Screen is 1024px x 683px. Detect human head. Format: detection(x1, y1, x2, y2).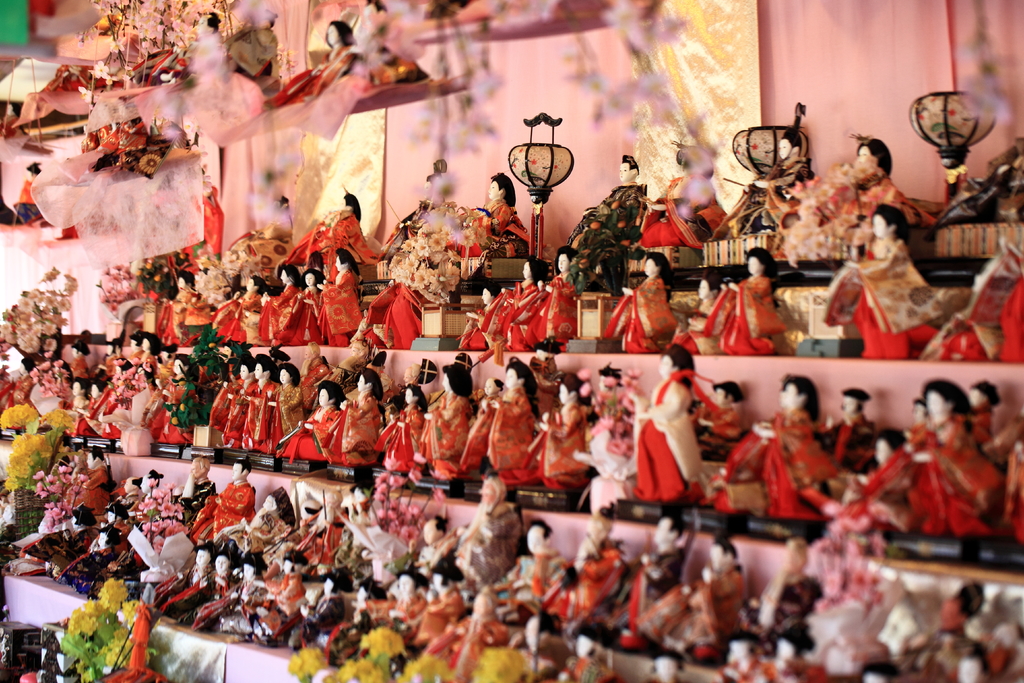
detection(145, 468, 166, 488).
